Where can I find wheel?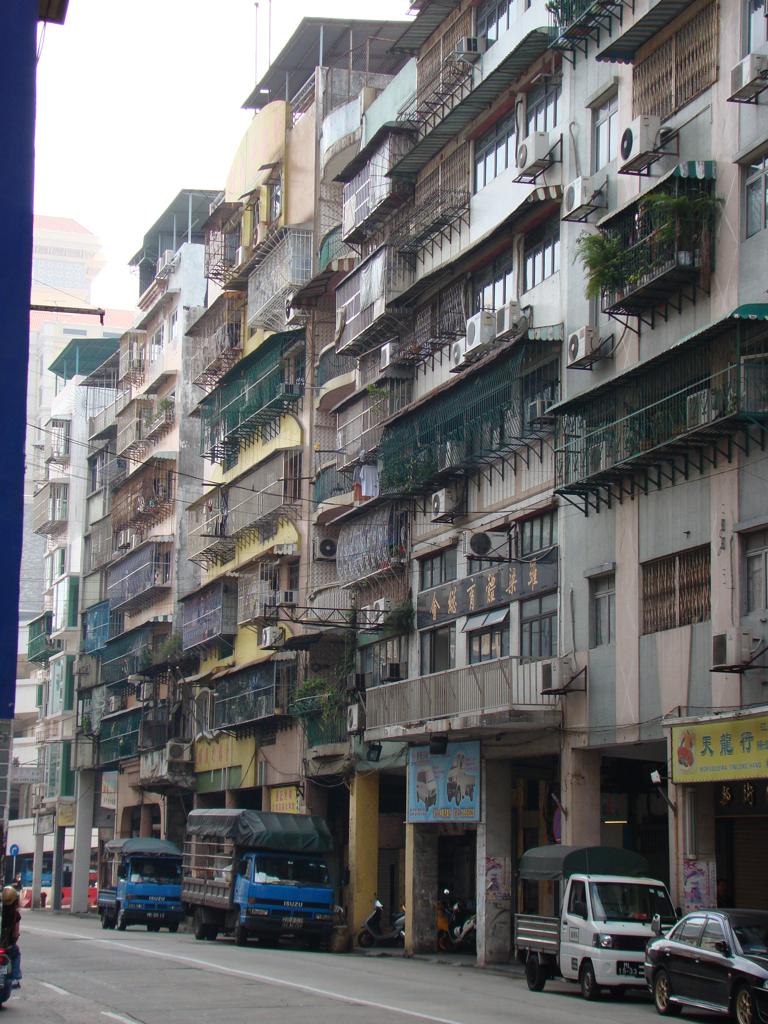
You can find it at (left=169, top=922, right=176, bottom=934).
